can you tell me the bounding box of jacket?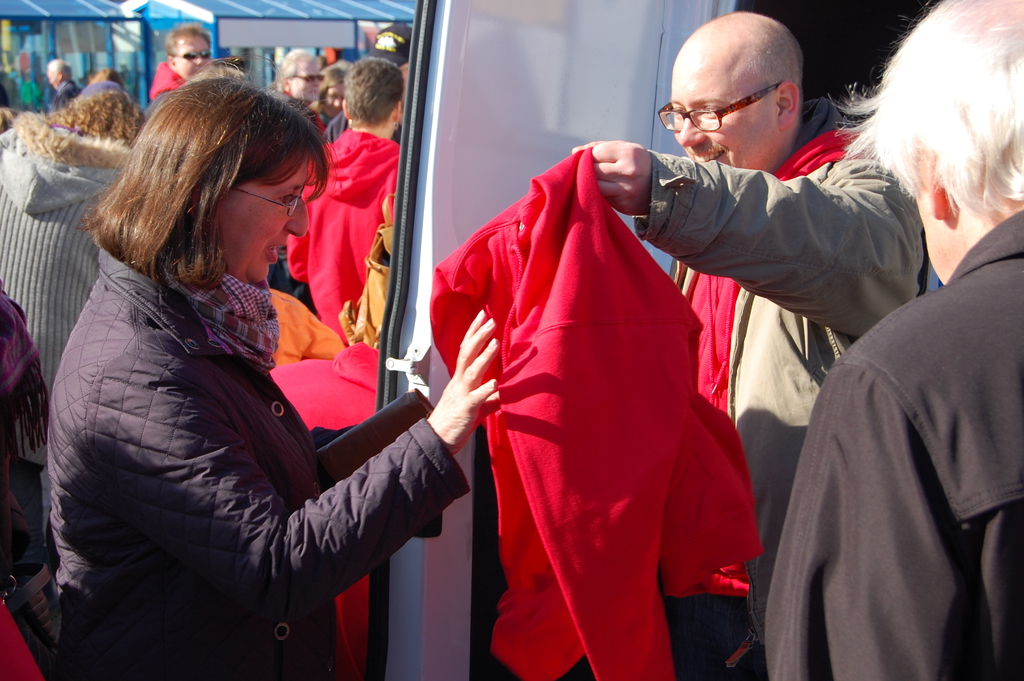
(25,113,427,673).
